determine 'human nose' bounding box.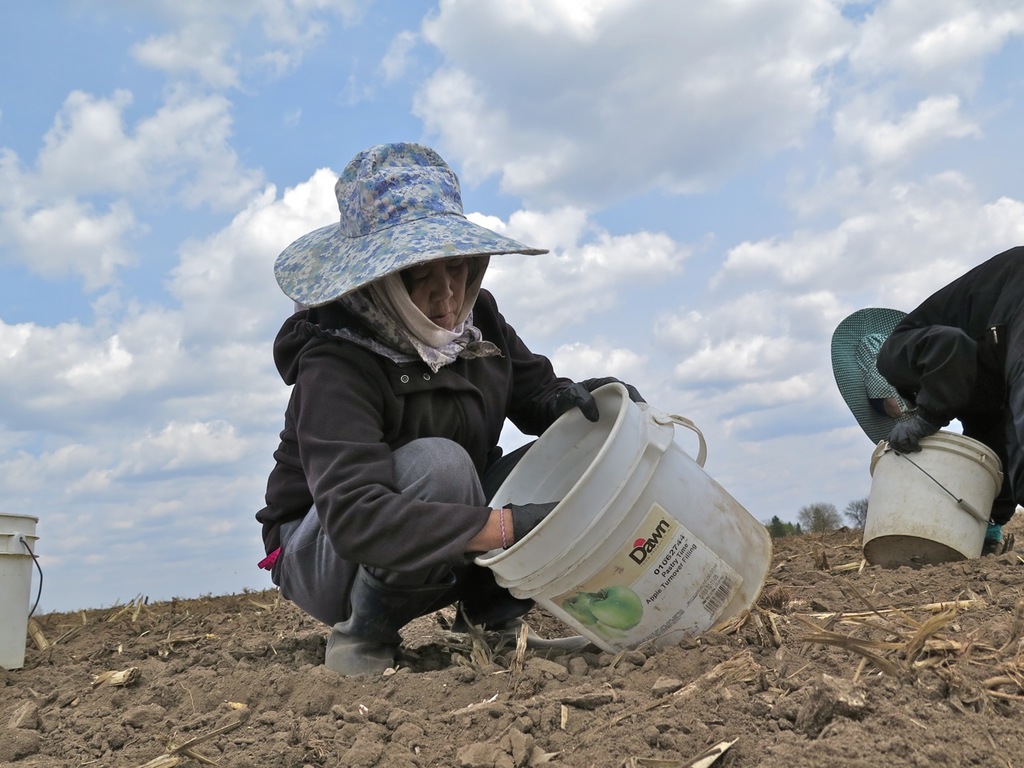
Determined: region(431, 268, 453, 303).
